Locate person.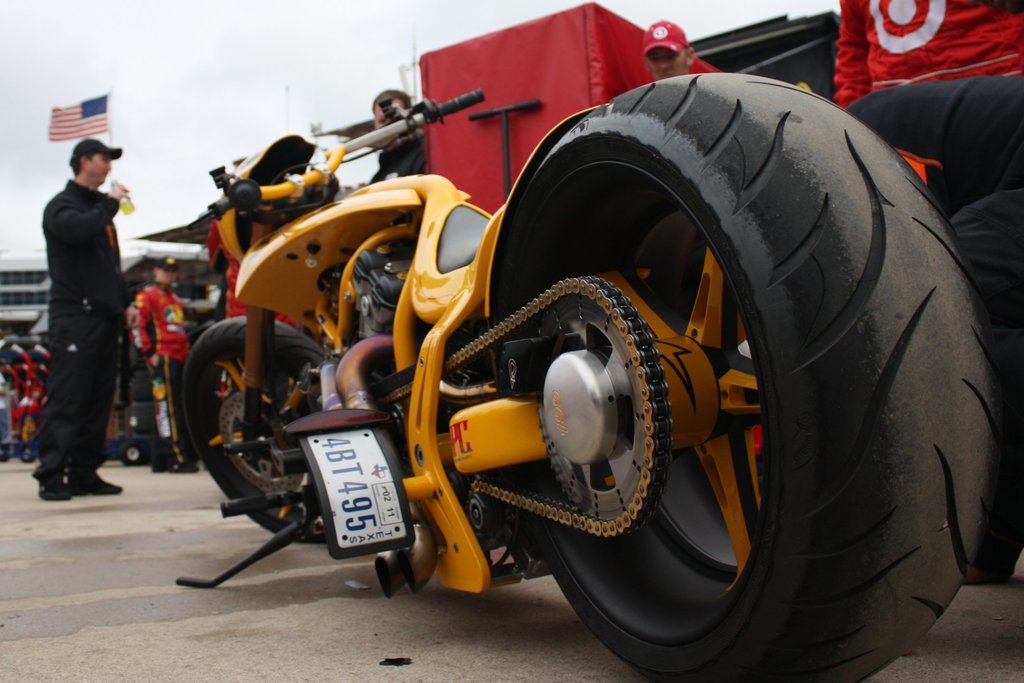
Bounding box: x1=21 y1=129 x2=147 y2=542.
